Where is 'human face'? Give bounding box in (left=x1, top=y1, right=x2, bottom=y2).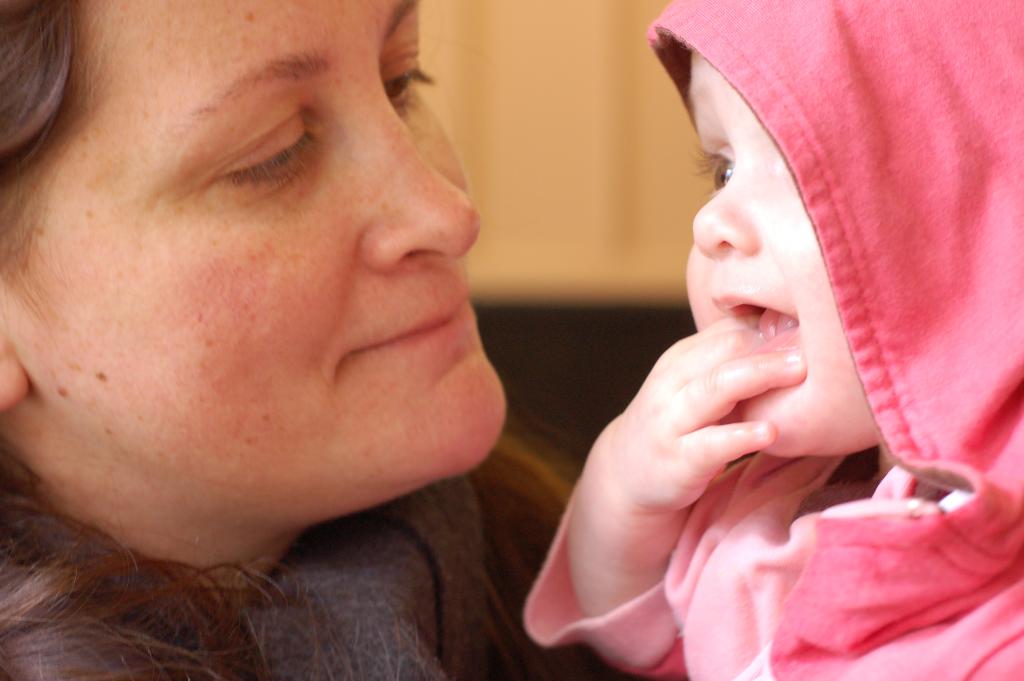
(left=0, top=0, right=506, bottom=502).
